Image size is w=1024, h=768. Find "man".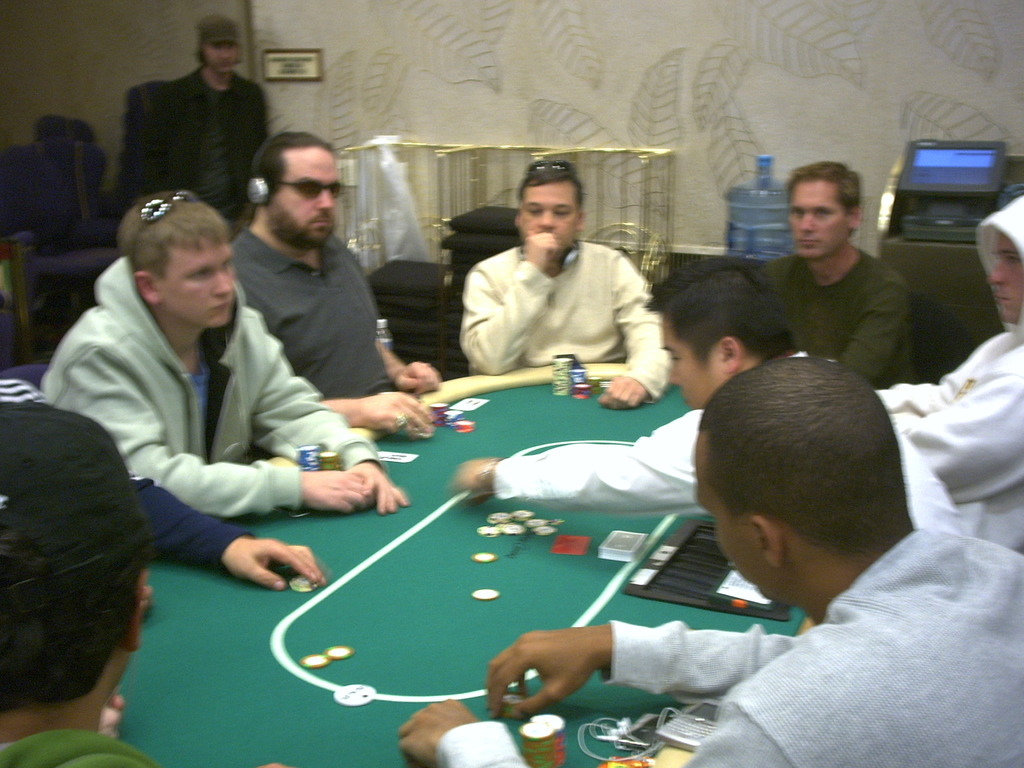
x1=227 y1=129 x2=442 y2=429.
